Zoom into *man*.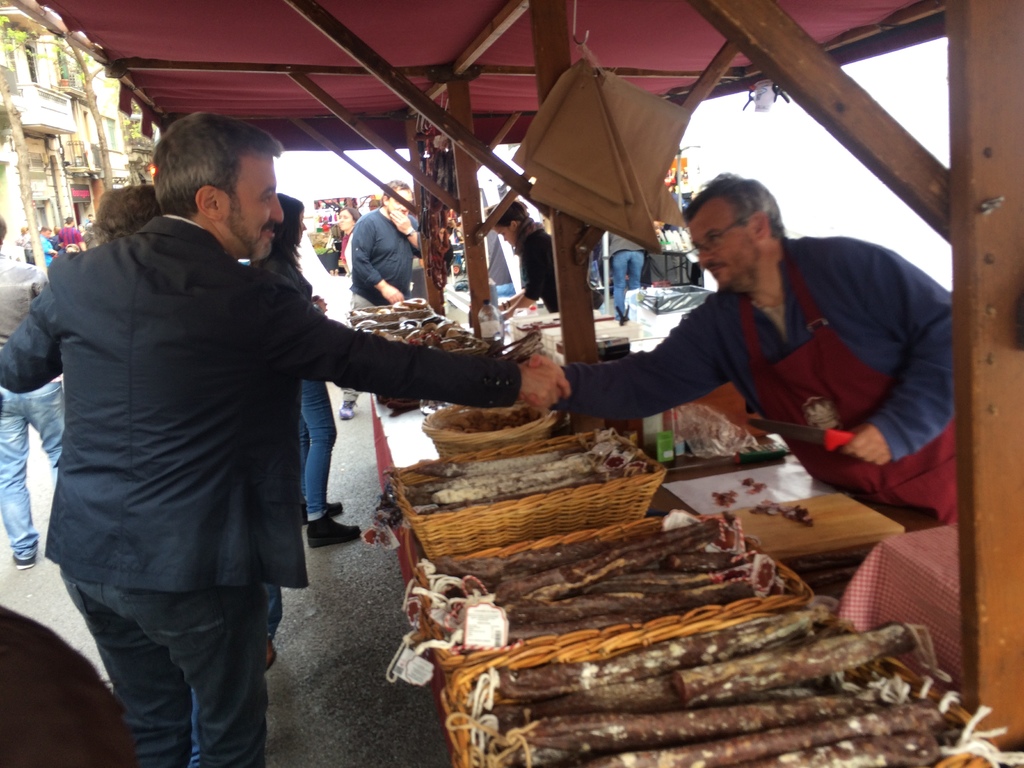
Zoom target: (x1=538, y1=170, x2=958, y2=519).
